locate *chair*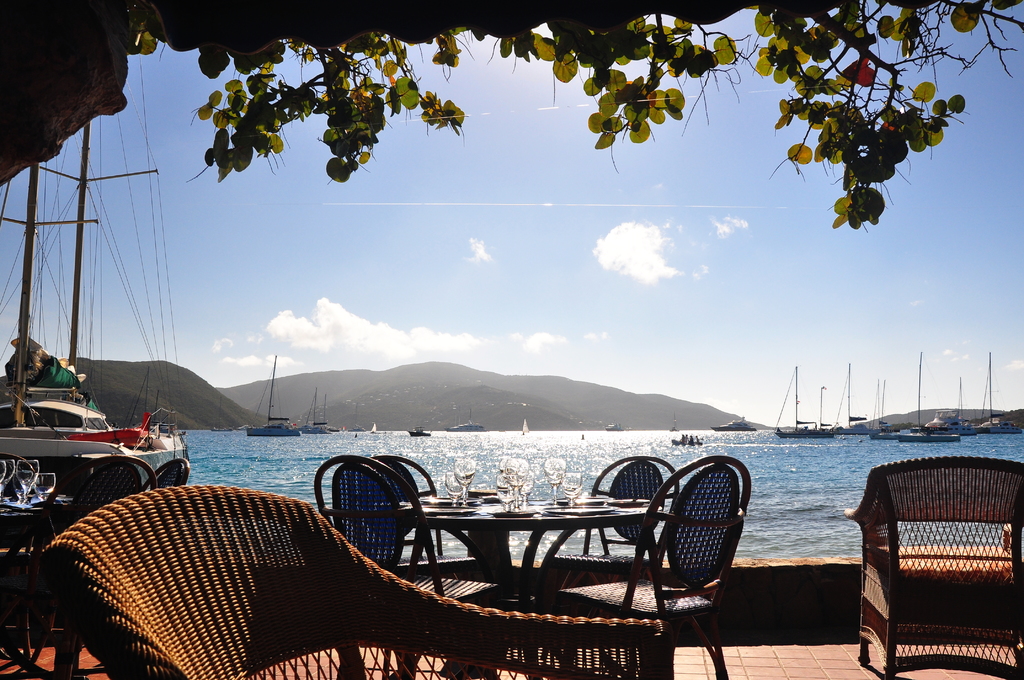
[x1=0, y1=455, x2=160, y2=679]
